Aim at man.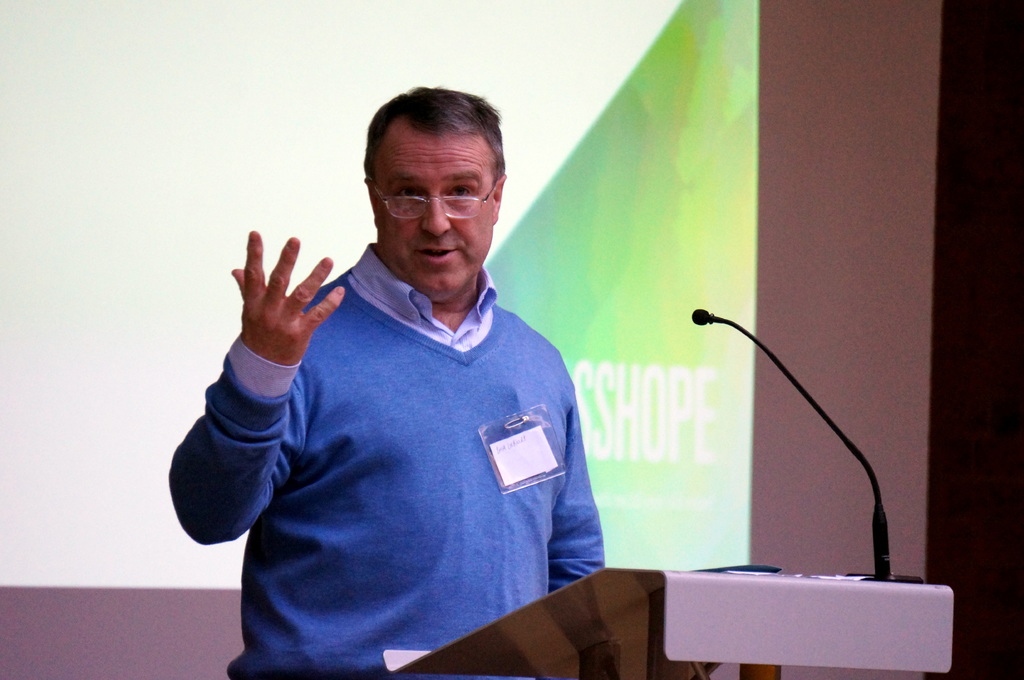
Aimed at (left=162, top=85, right=614, bottom=679).
